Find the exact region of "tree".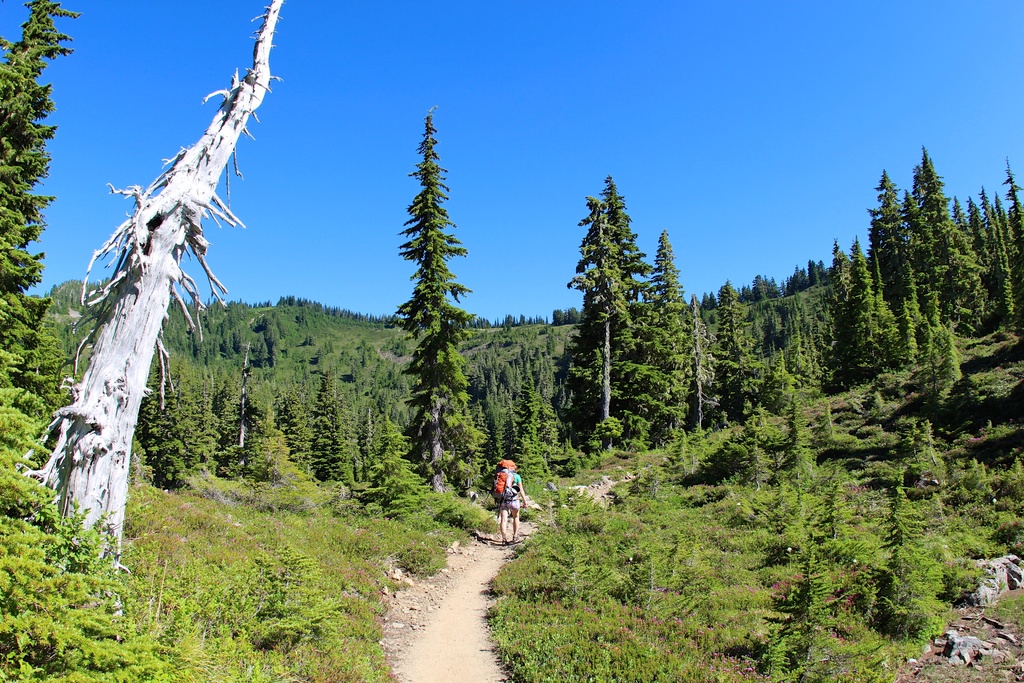
Exact region: left=760, top=543, right=836, bottom=682.
